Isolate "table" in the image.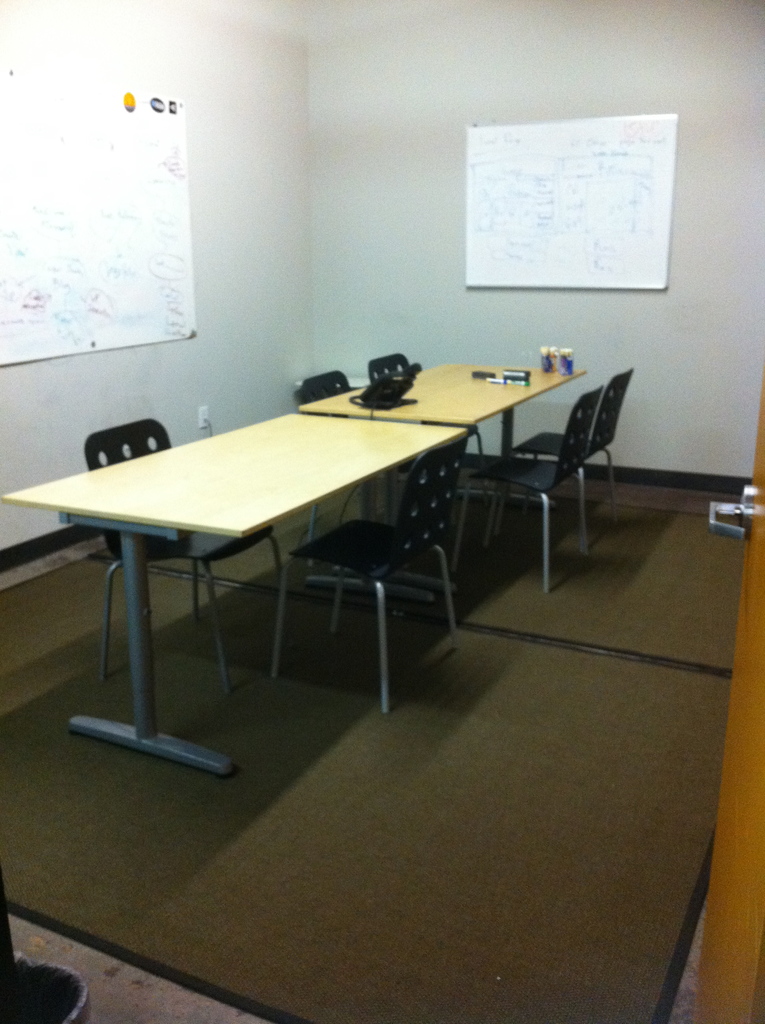
Isolated region: 294/356/588/573.
